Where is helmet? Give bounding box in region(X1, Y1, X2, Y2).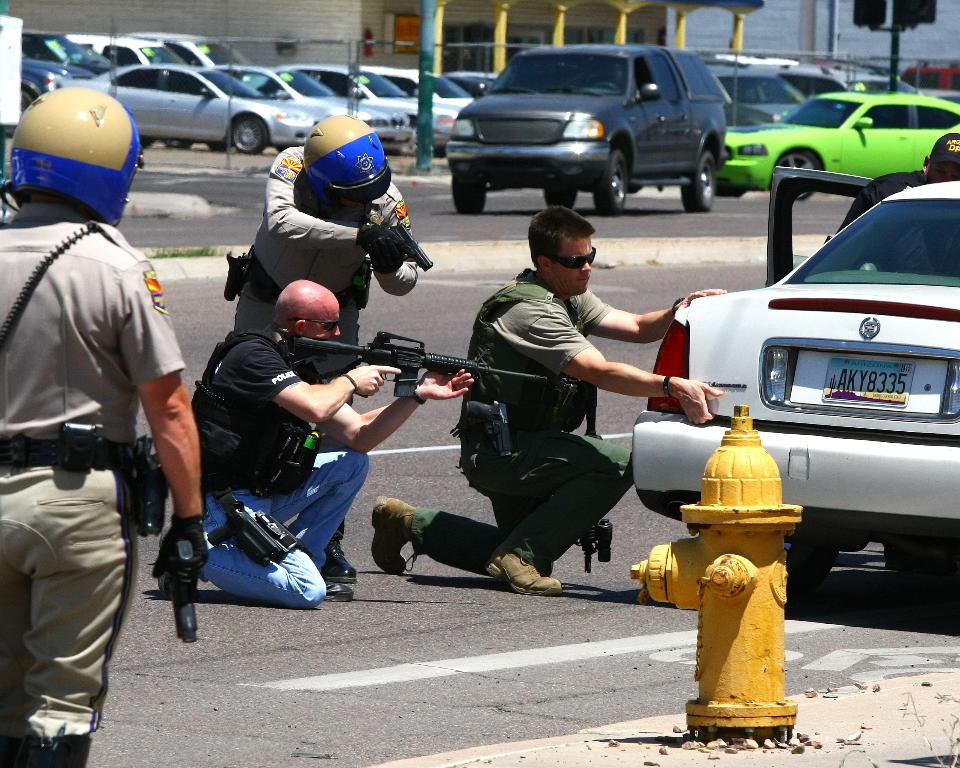
region(285, 115, 387, 198).
